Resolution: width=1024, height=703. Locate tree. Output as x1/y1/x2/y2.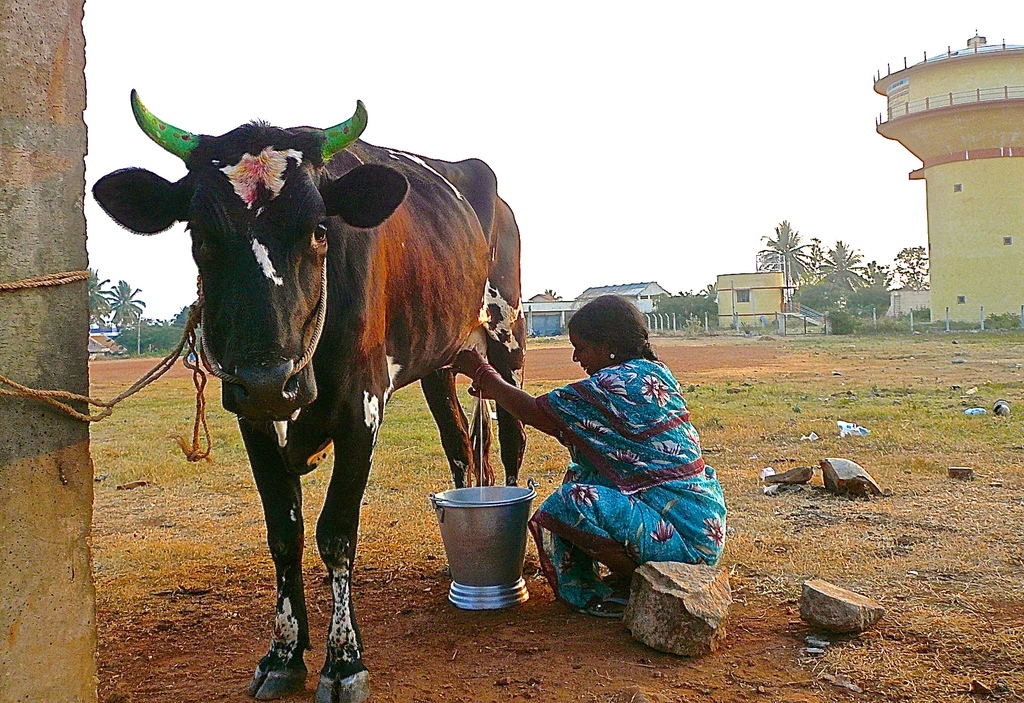
753/215/827/286.
